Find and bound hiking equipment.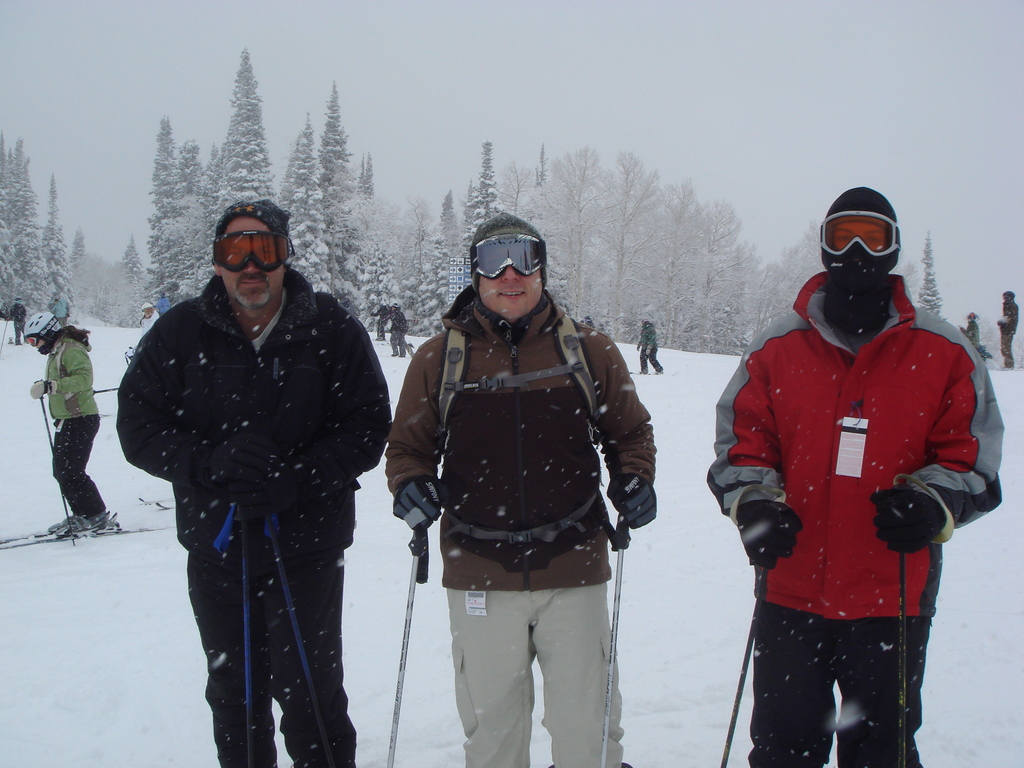
Bound: crop(380, 320, 382, 344).
